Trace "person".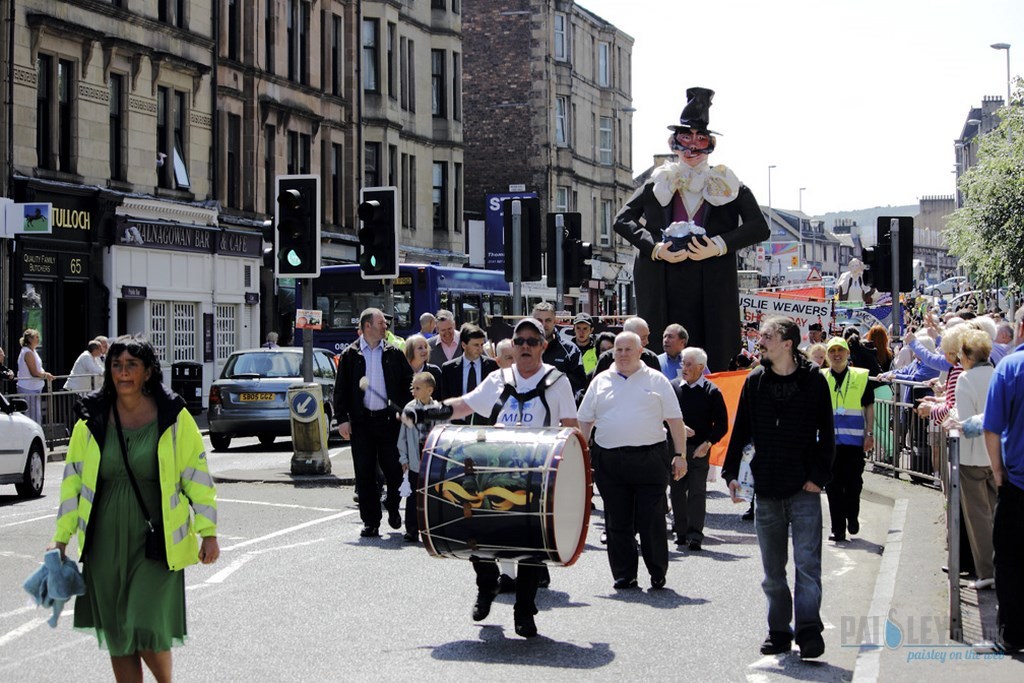
Traced to 55 337 196 670.
